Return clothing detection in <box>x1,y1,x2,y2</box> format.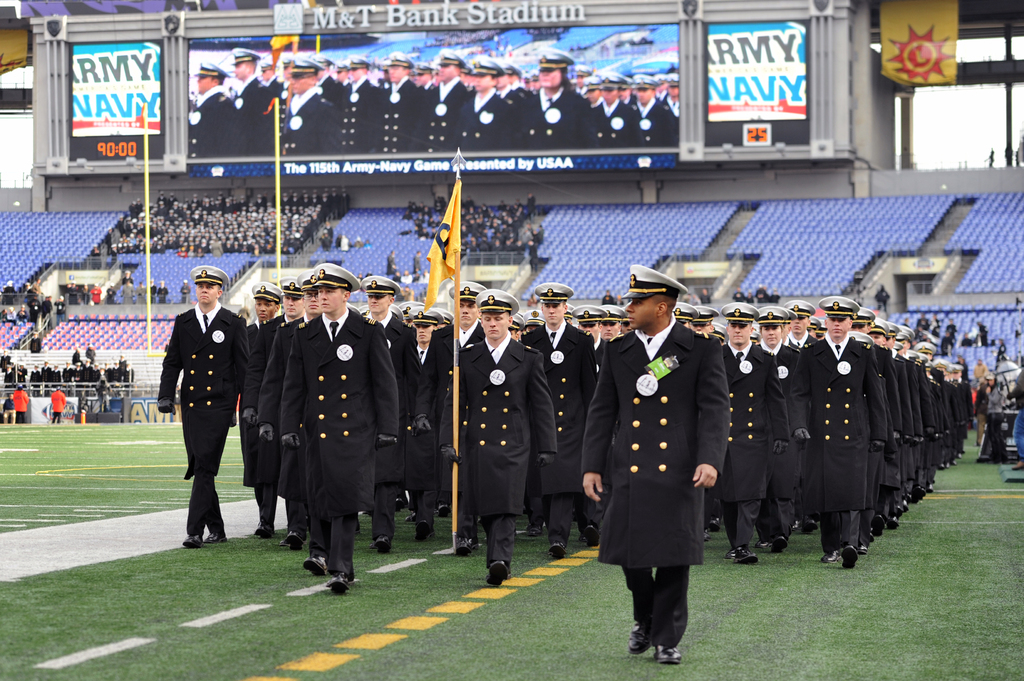
<box>342,77,381,153</box>.
